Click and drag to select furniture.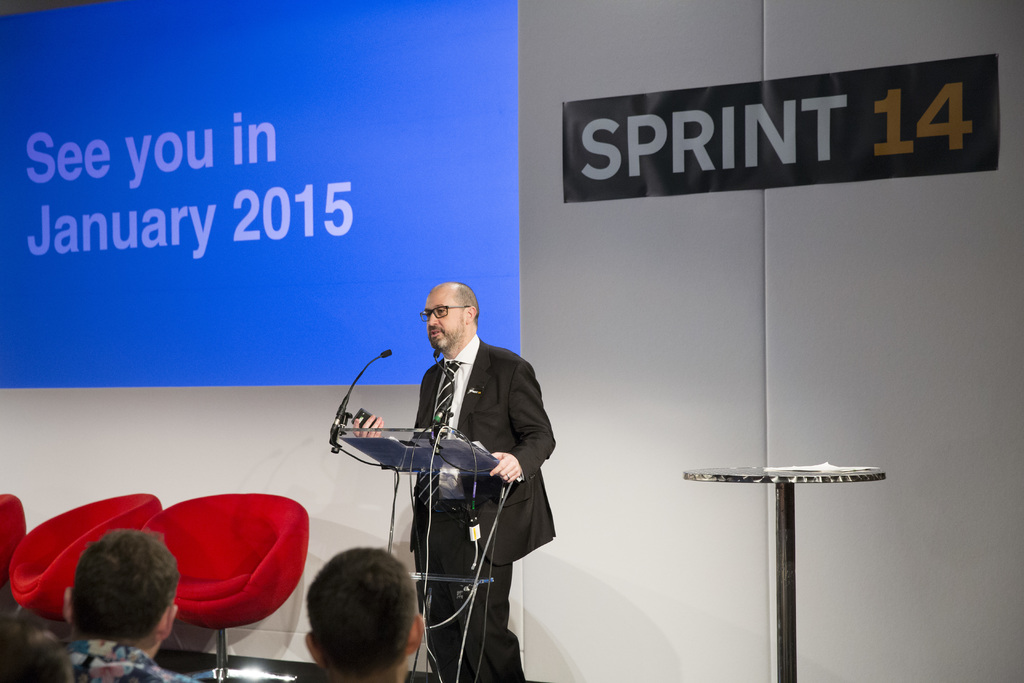
Selection: bbox(0, 495, 28, 593).
